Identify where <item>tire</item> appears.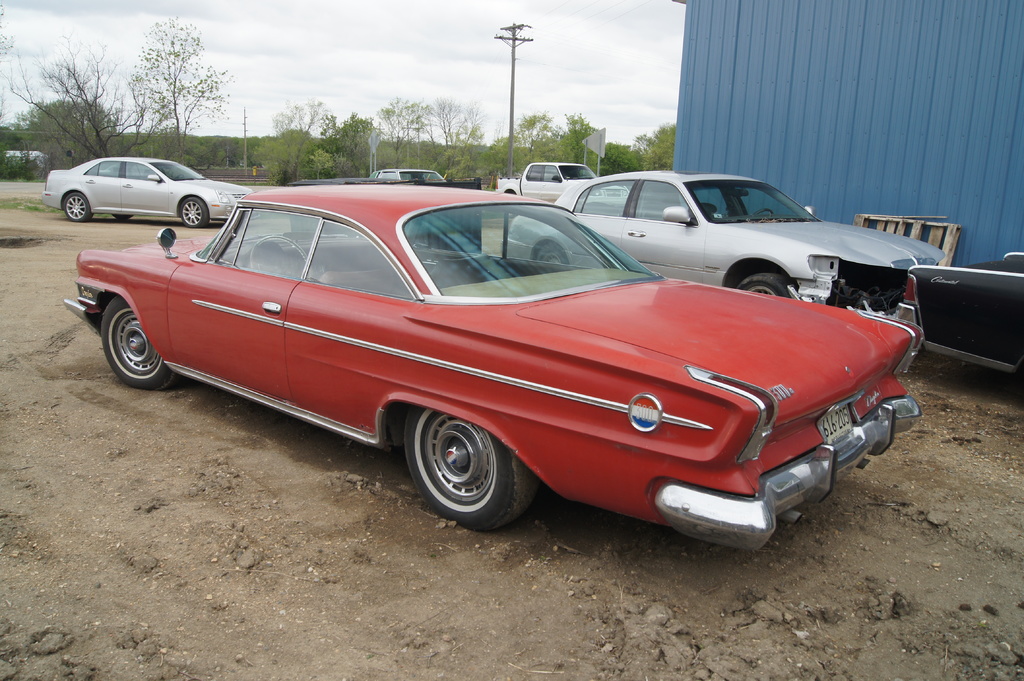
Appears at l=503, t=187, r=512, b=193.
